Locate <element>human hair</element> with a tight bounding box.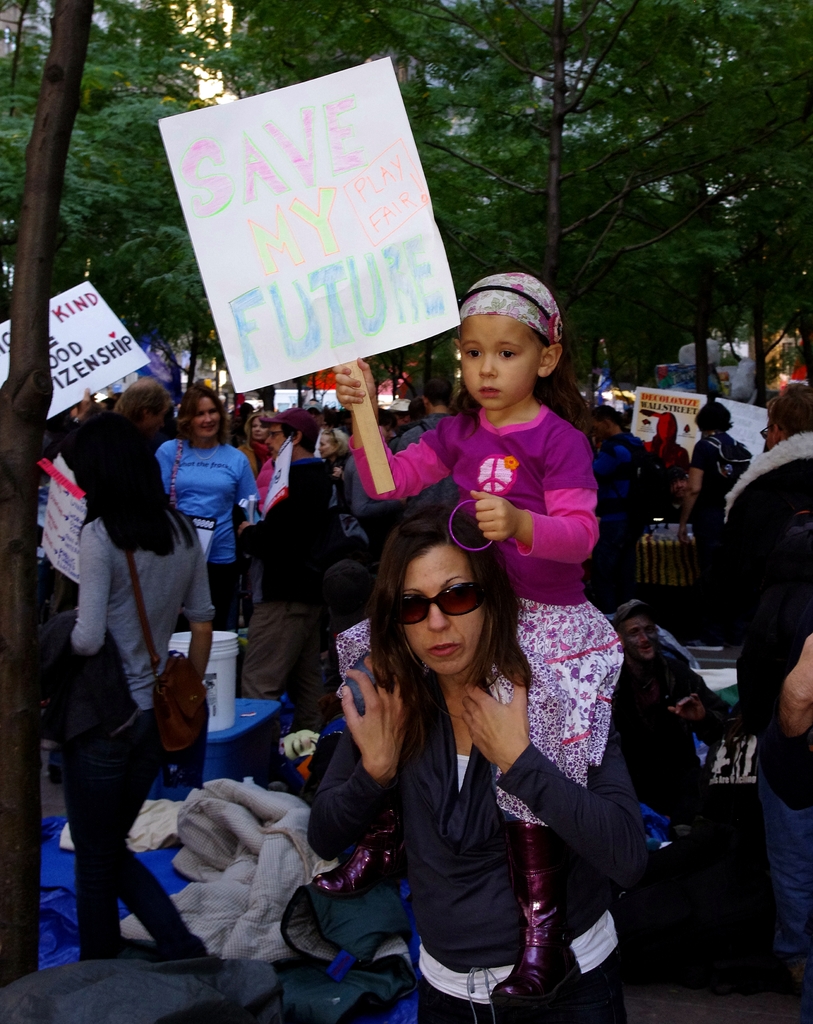
(x1=768, y1=386, x2=812, y2=440).
